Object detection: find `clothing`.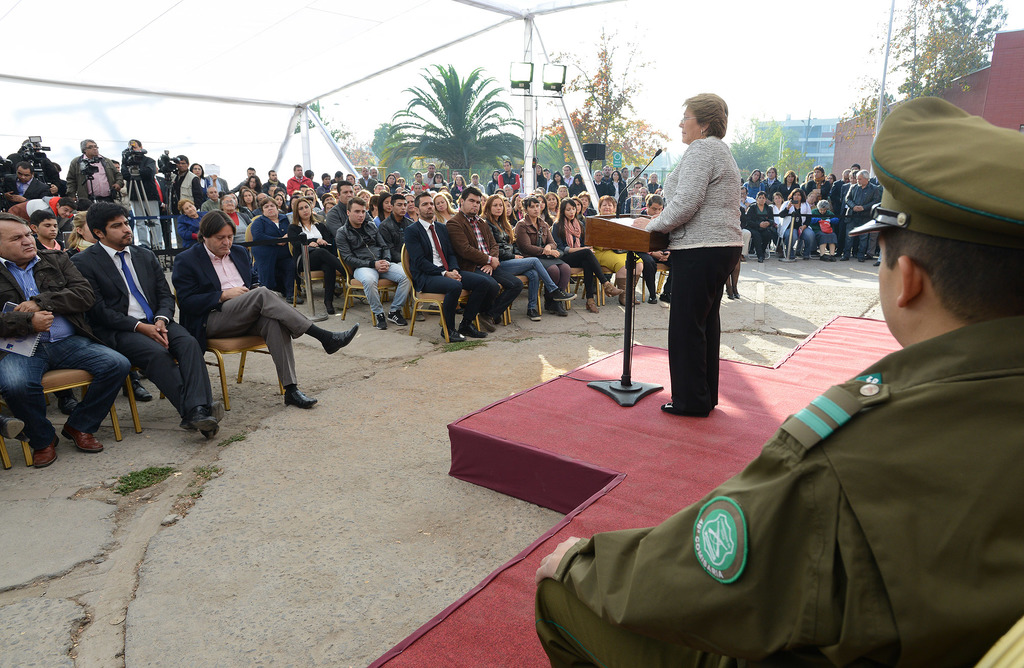
bbox=(436, 203, 524, 321).
